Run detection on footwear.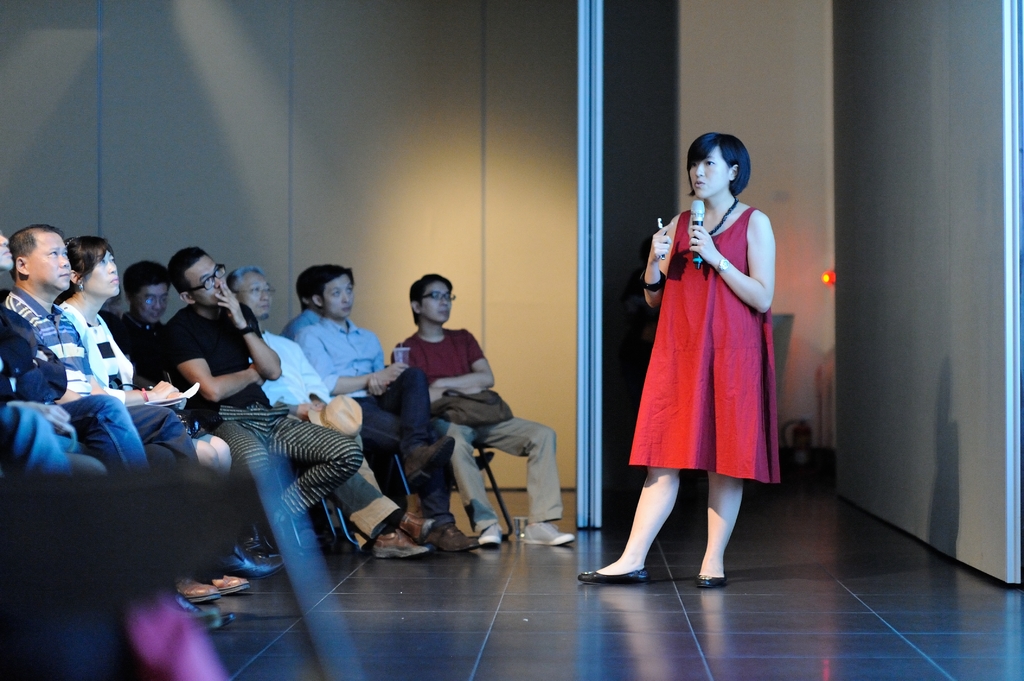
Result: region(575, 563, 648, 581).
